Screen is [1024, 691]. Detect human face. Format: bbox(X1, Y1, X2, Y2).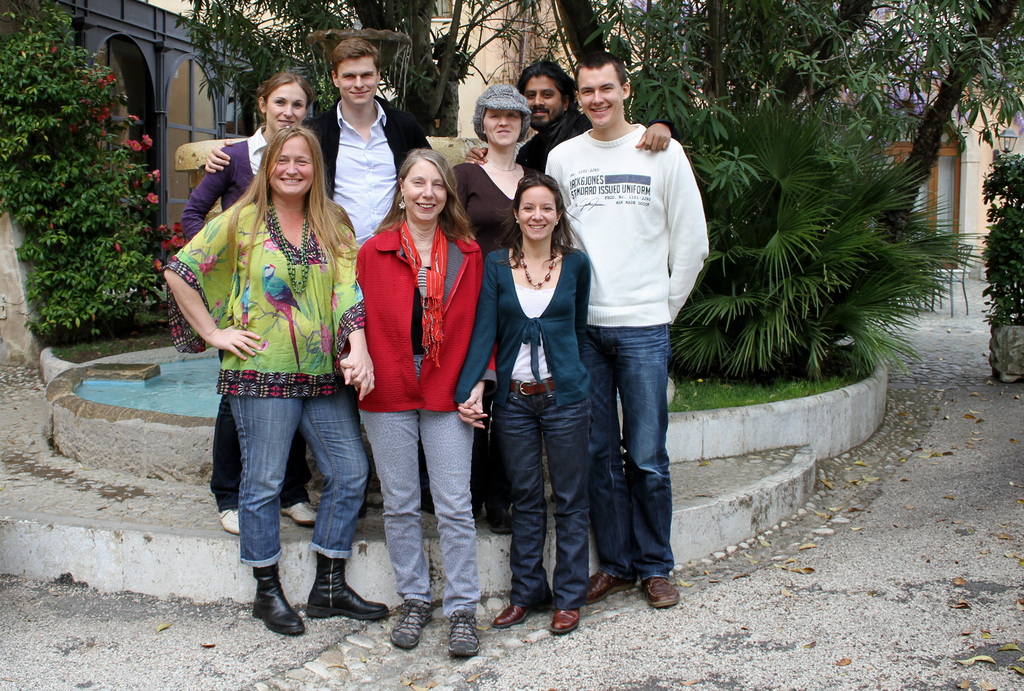
bbox(579, 66, 621, 126).
